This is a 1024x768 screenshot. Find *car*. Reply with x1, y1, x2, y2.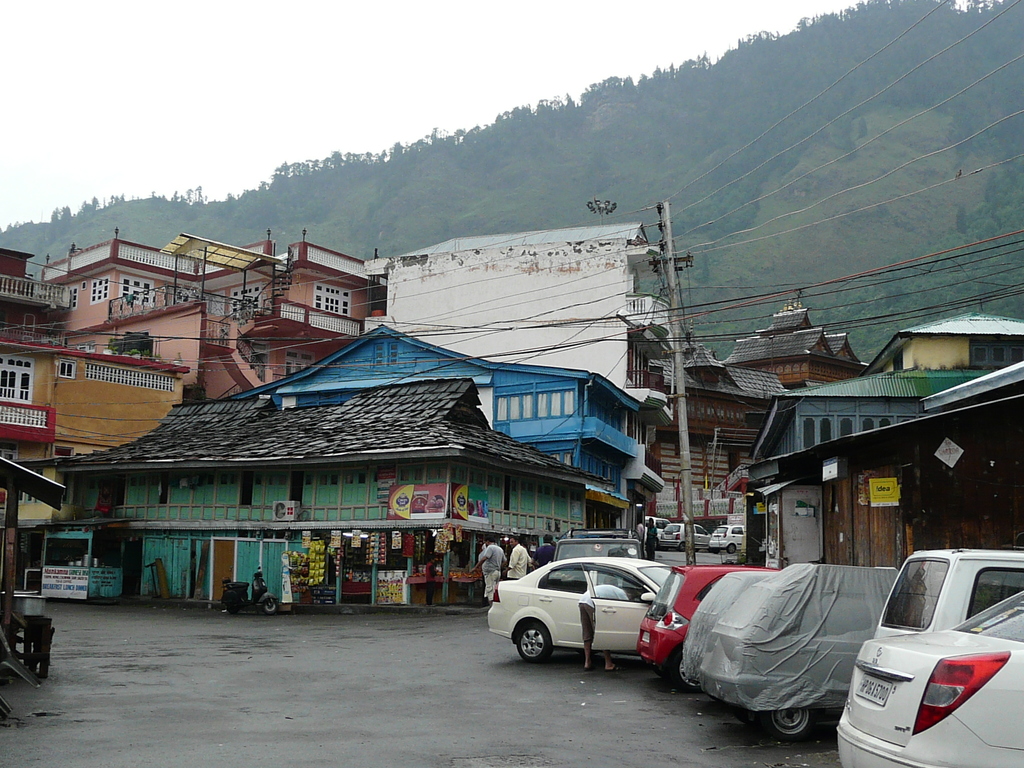
483, 561, 710, 683.
